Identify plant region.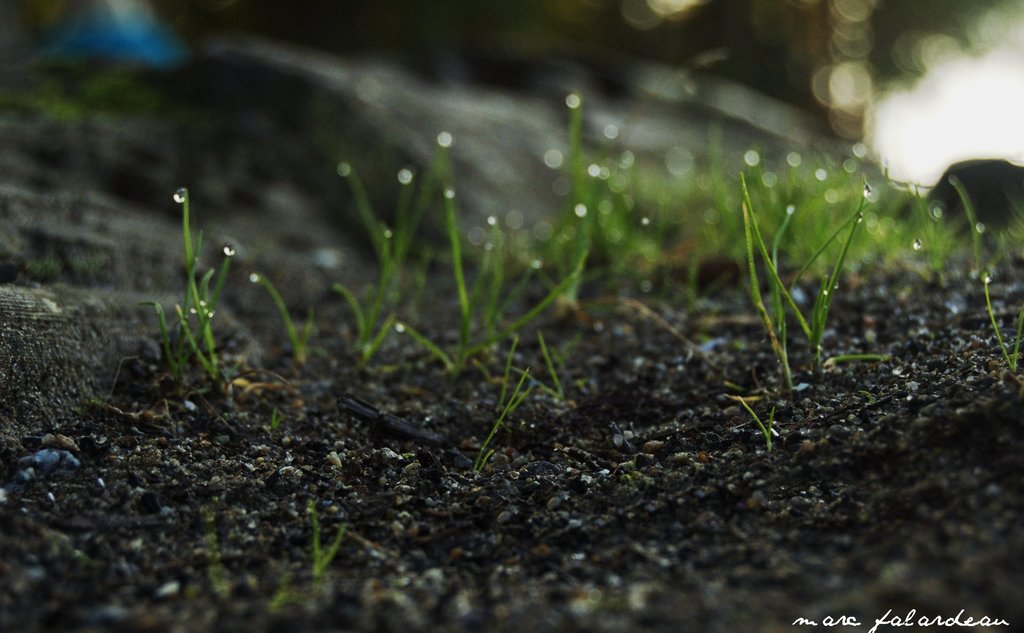
Region: [509,94,614,348].
